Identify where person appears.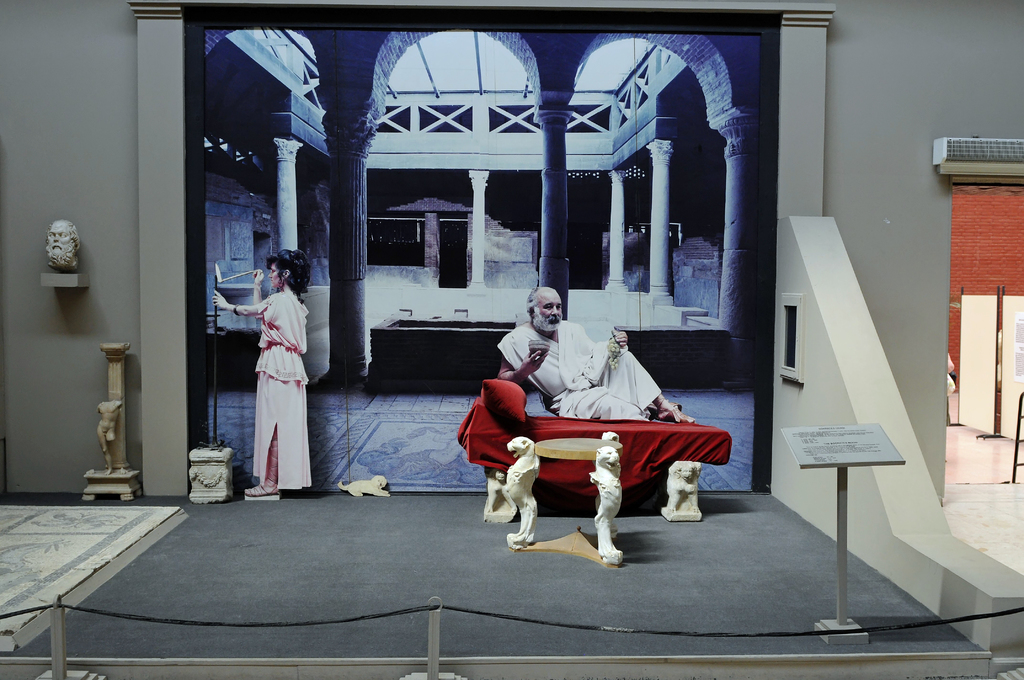
Appears at bbox=[241, 237, 319, 505].
